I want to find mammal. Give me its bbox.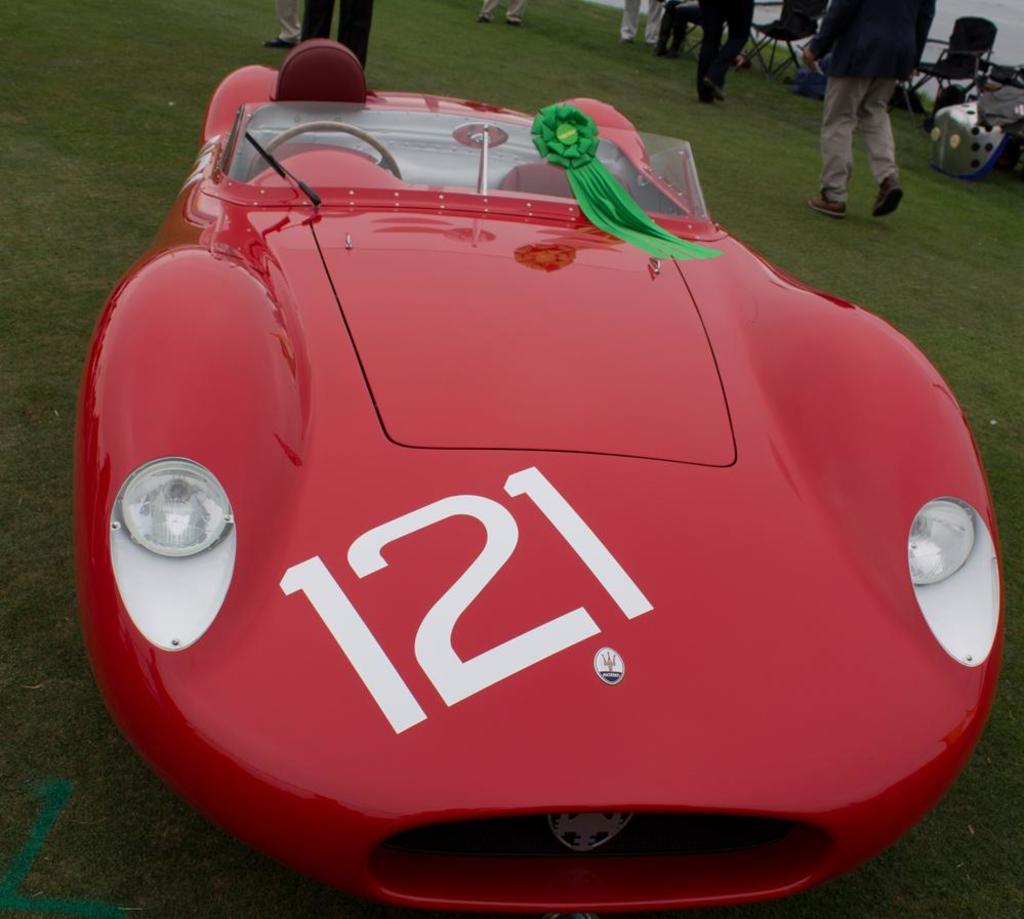
BBox(814, 0, 938, 210).
